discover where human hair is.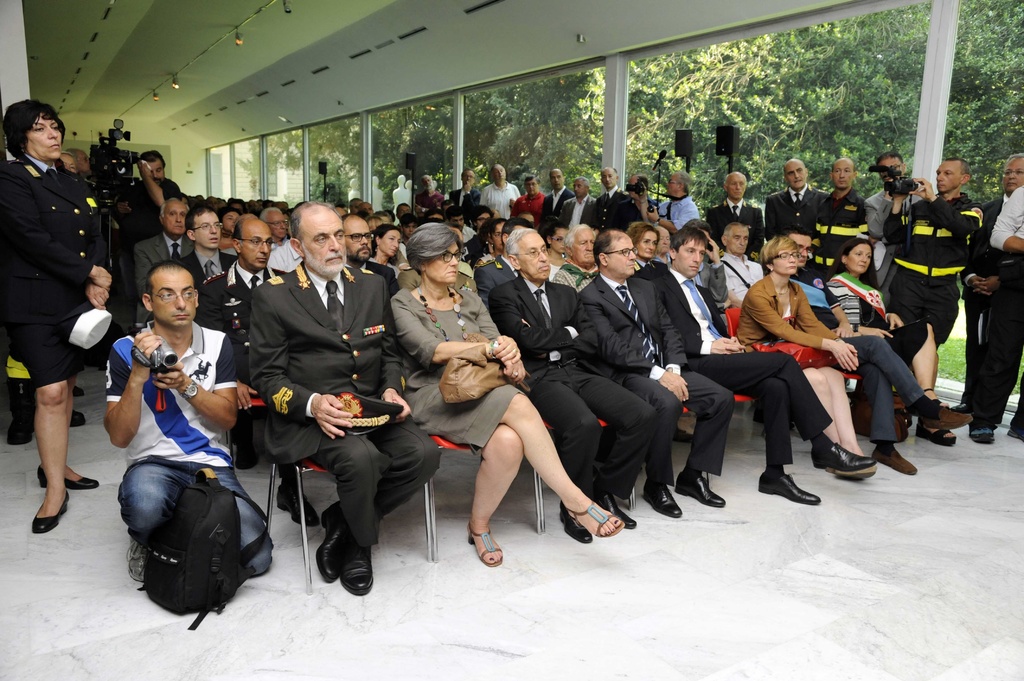
Discovered at x1=143 y1=257 x2=196 y2=287.
